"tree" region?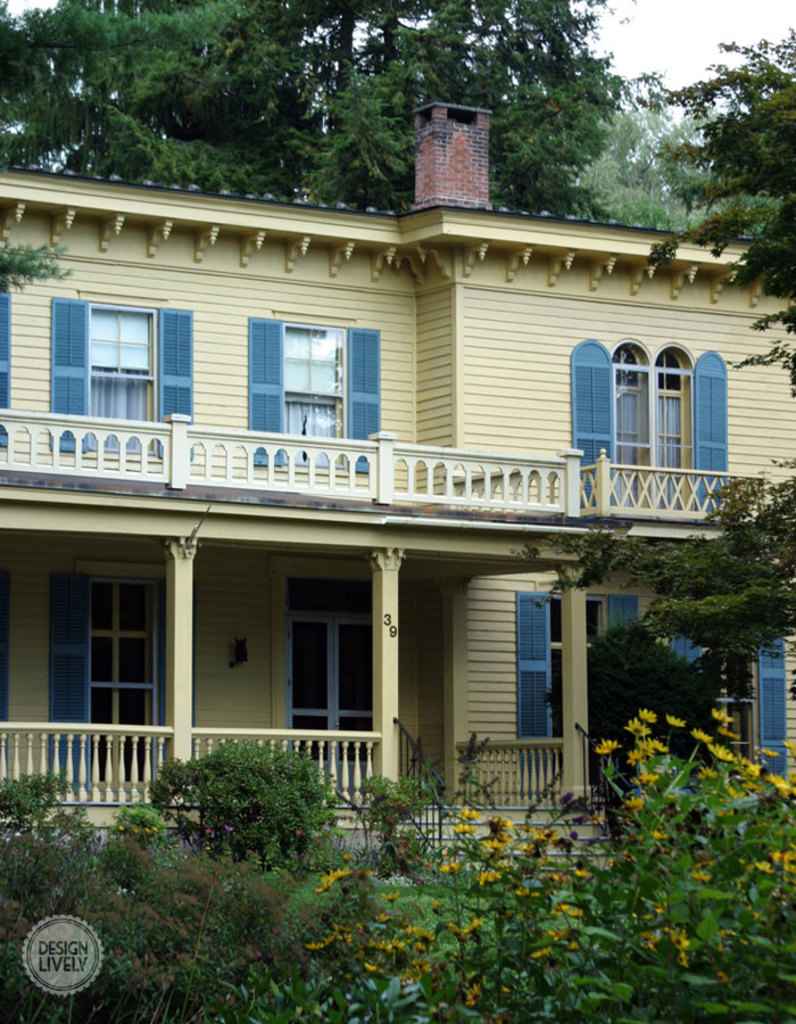
select_region(3, 2, 610, 217)
